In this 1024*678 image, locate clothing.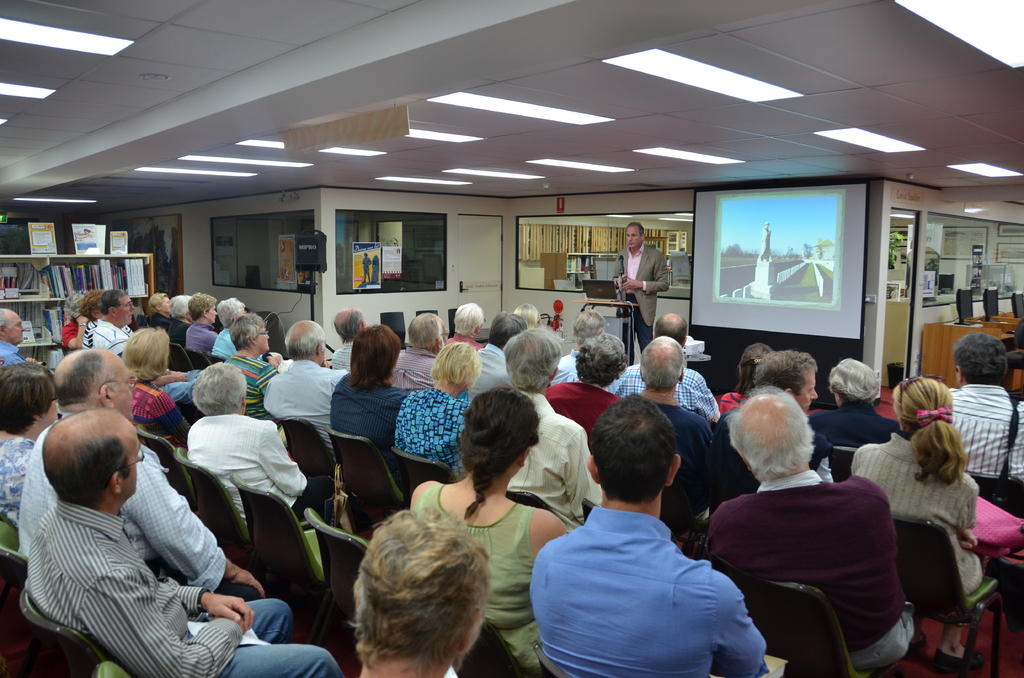
Bounding box: [left=361, top=256, right=368, bottom=276].
